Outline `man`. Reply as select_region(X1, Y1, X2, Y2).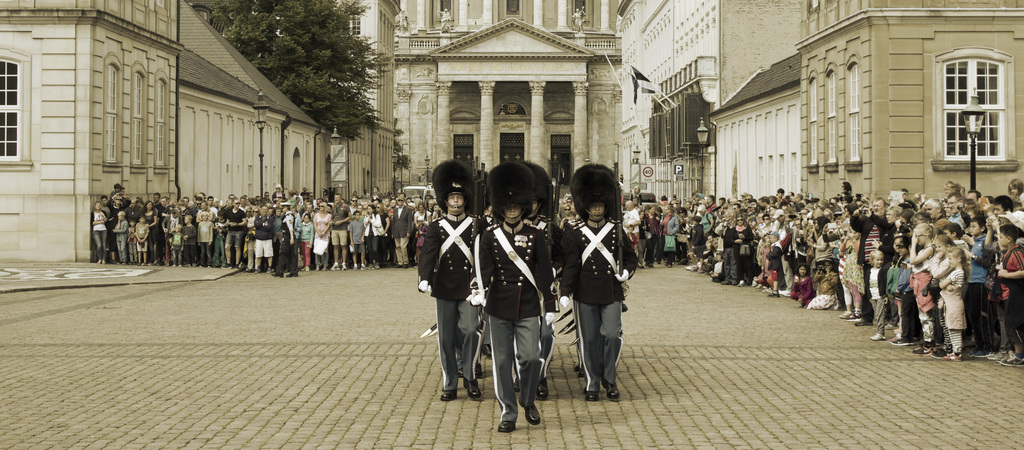
select_region(760, 196, 773, 209).
